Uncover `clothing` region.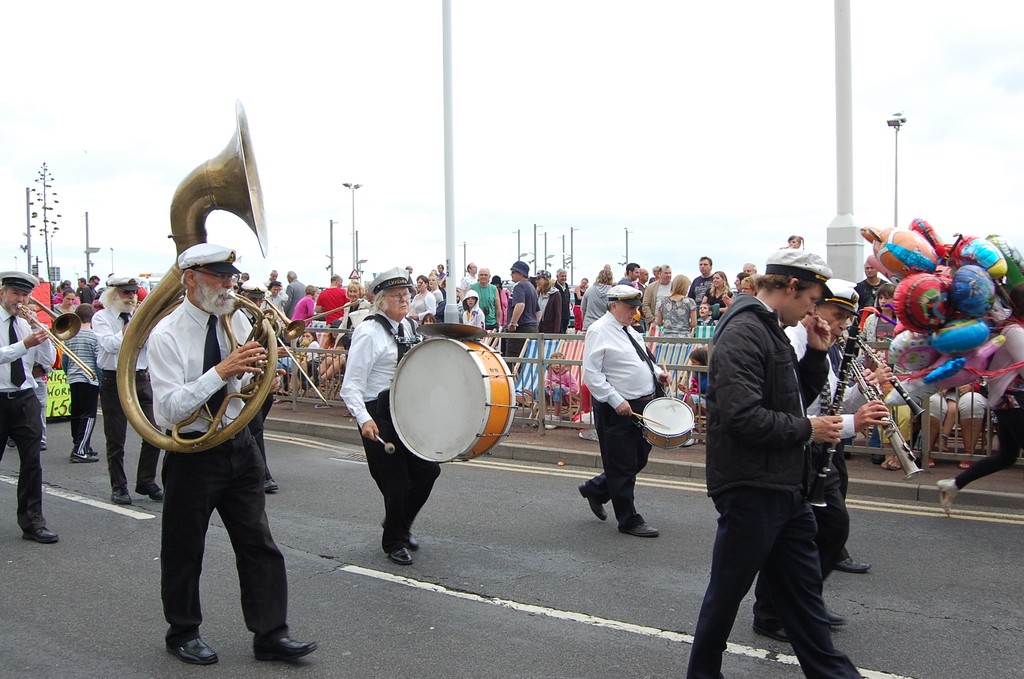
Uncovered: 52 304 79 322.
